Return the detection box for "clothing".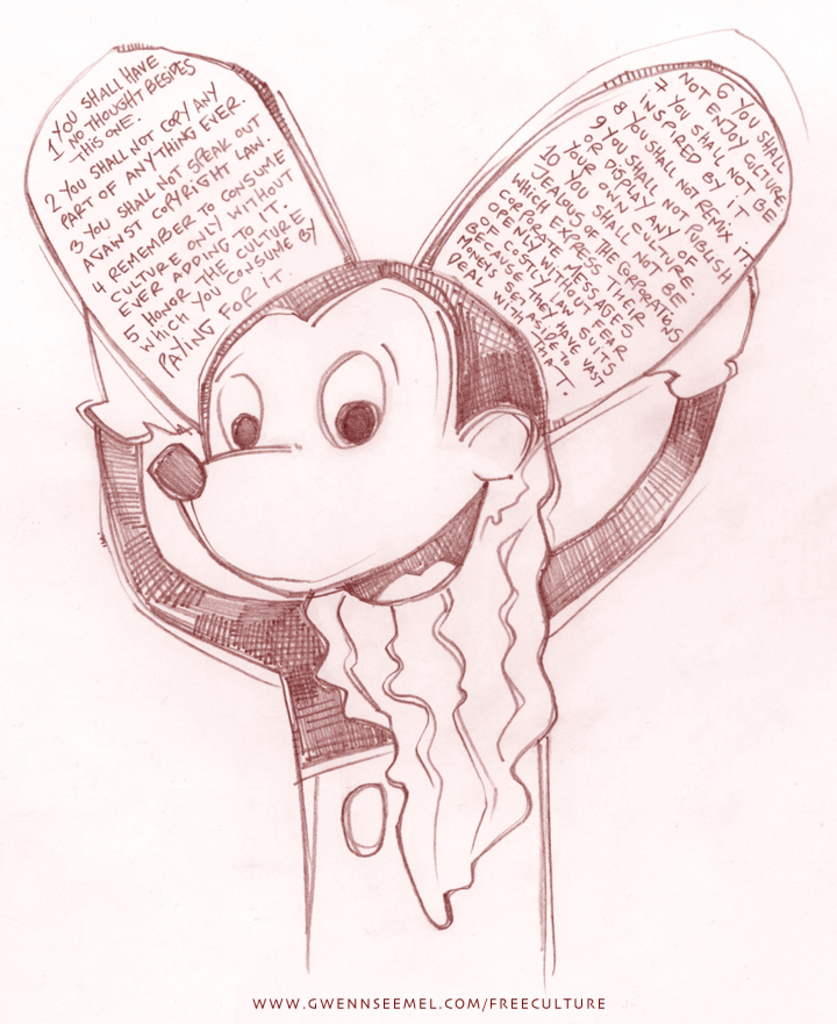
(77, 378, 731, 785).
